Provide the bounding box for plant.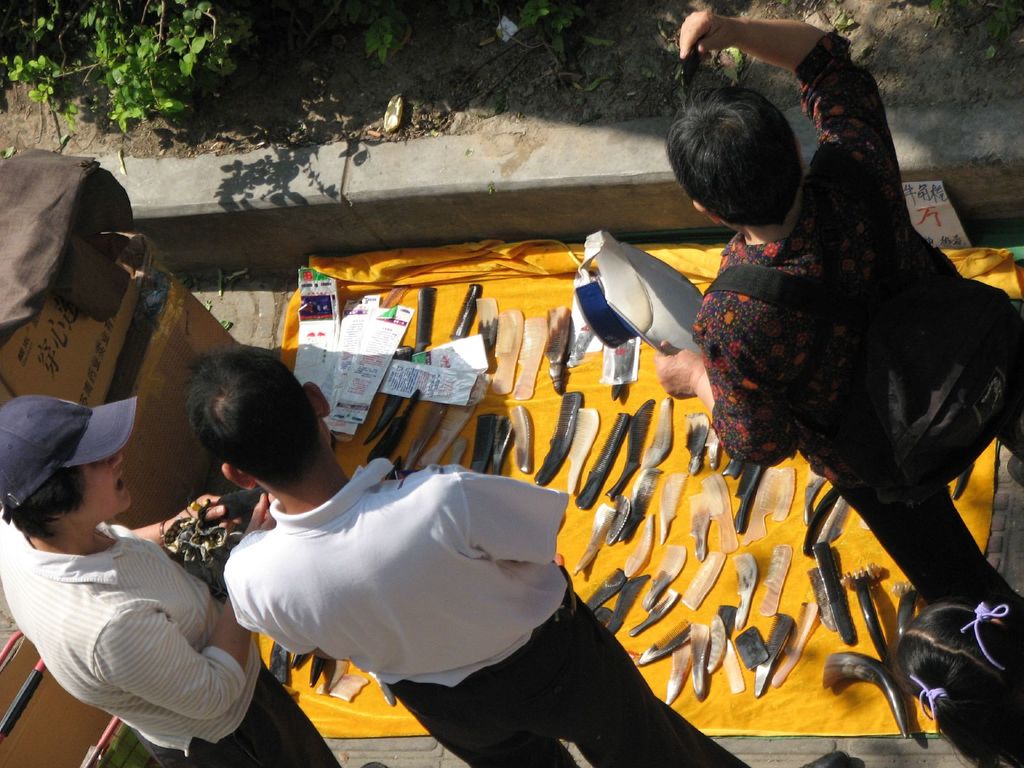
[355,8,410,66].
